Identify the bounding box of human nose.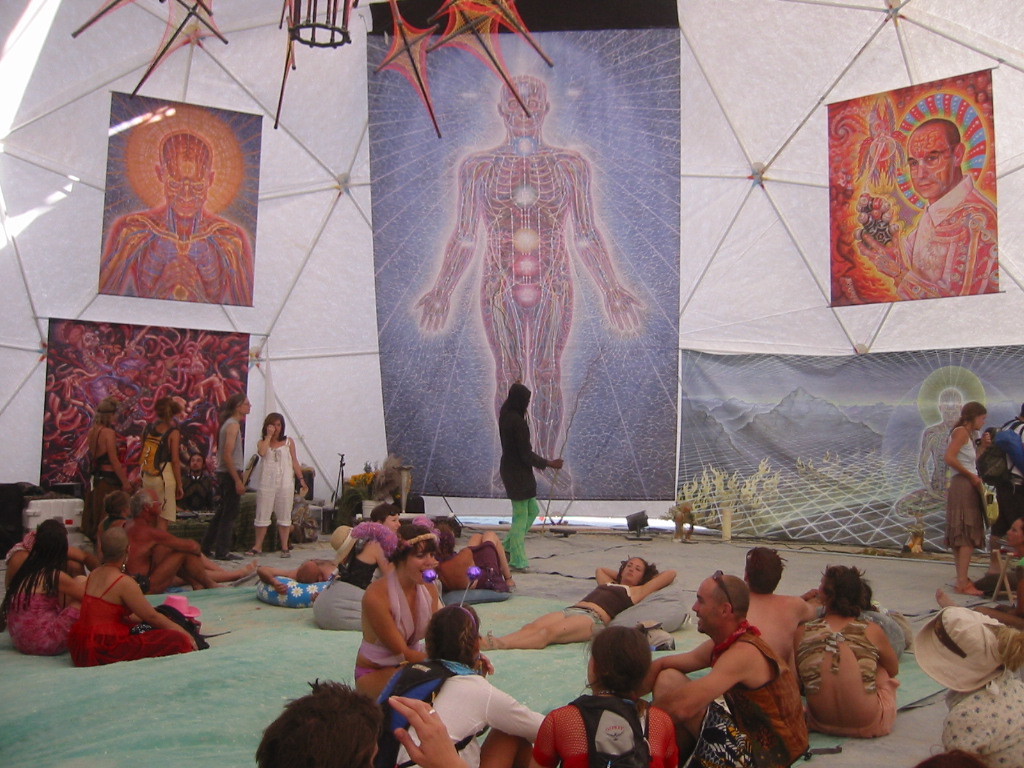
692:601:700:610.
